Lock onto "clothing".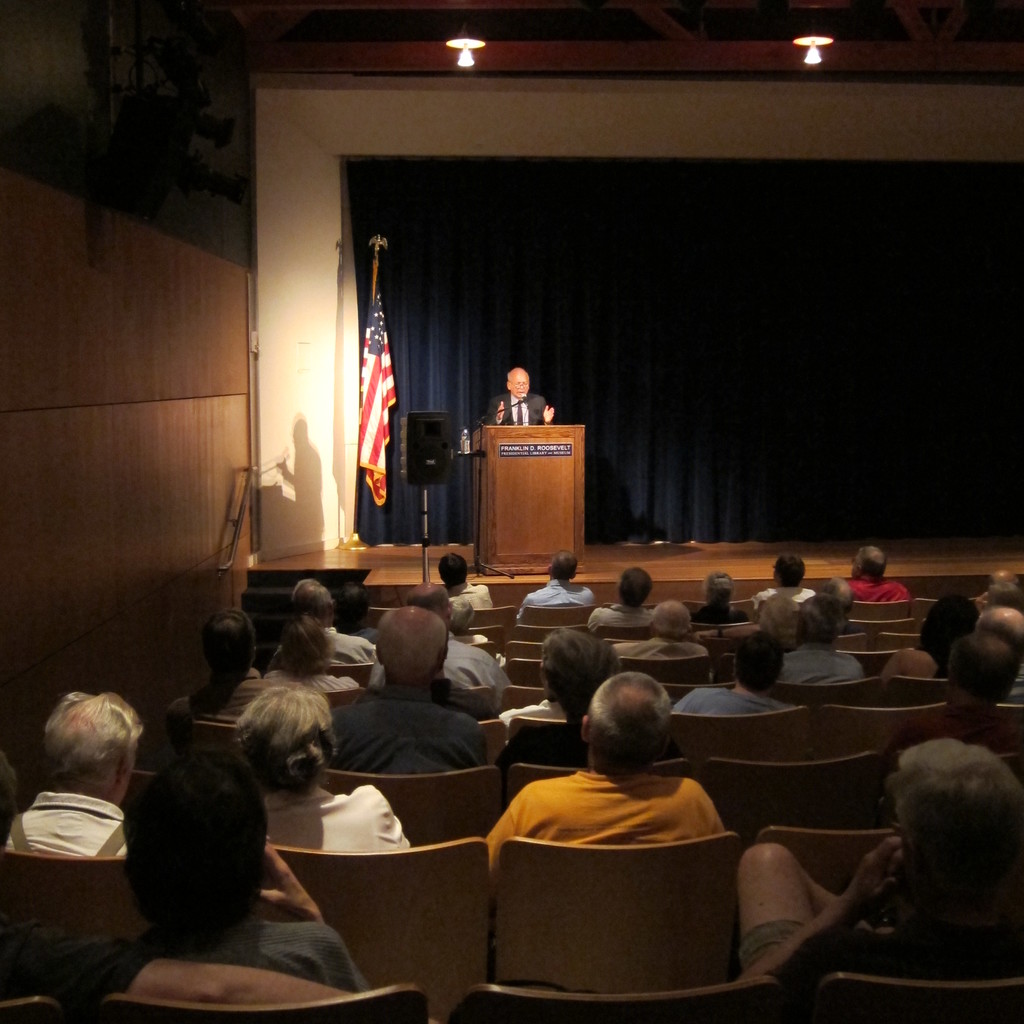
Locked: (x1=671, y1=687, x2=788, y2=720).
